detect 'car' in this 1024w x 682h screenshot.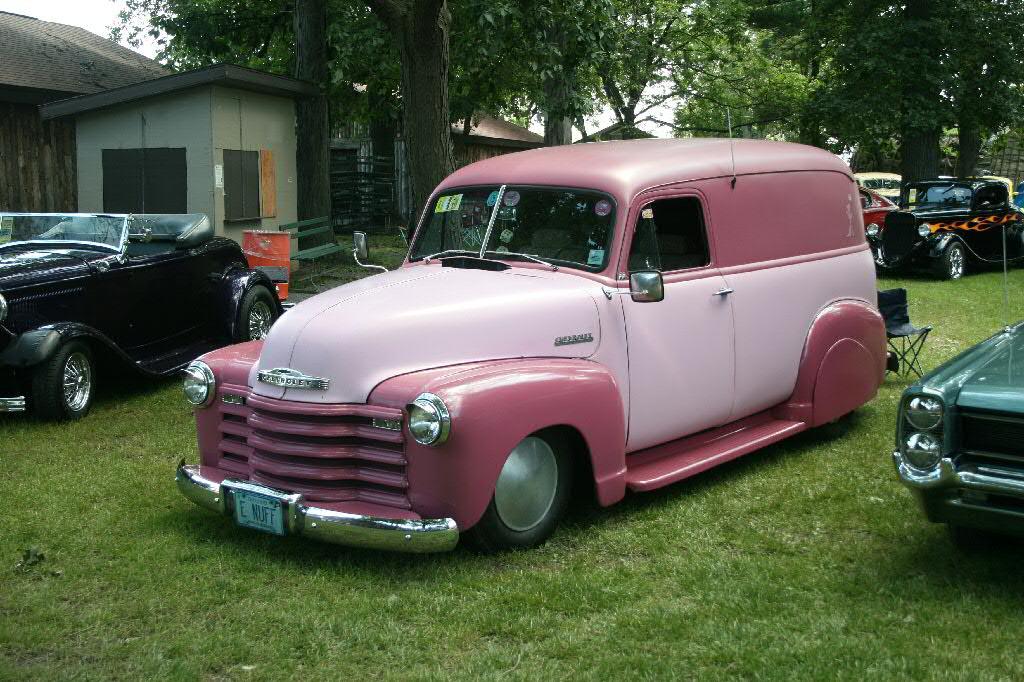
Detection: l=859, t=184, r=897, b=240.
